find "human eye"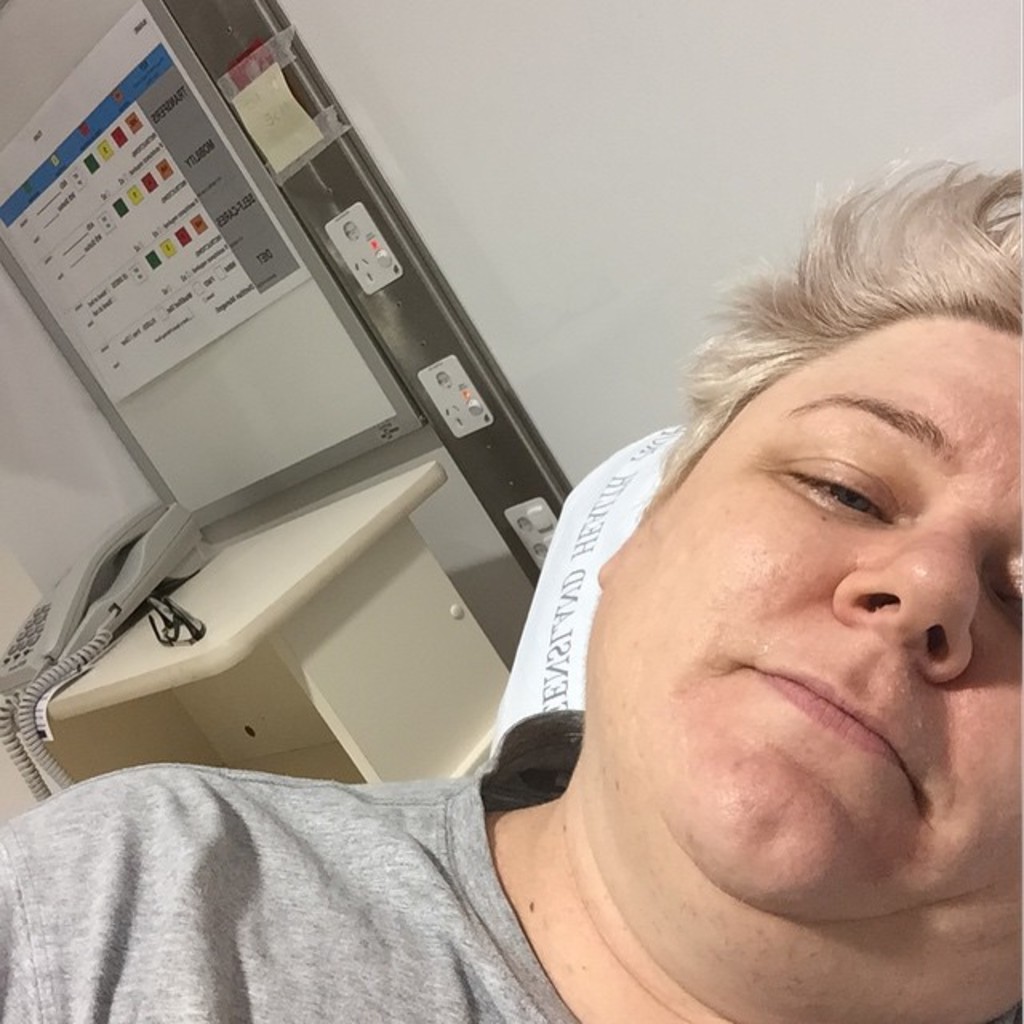
locate(984, 560, 1022, 626)
